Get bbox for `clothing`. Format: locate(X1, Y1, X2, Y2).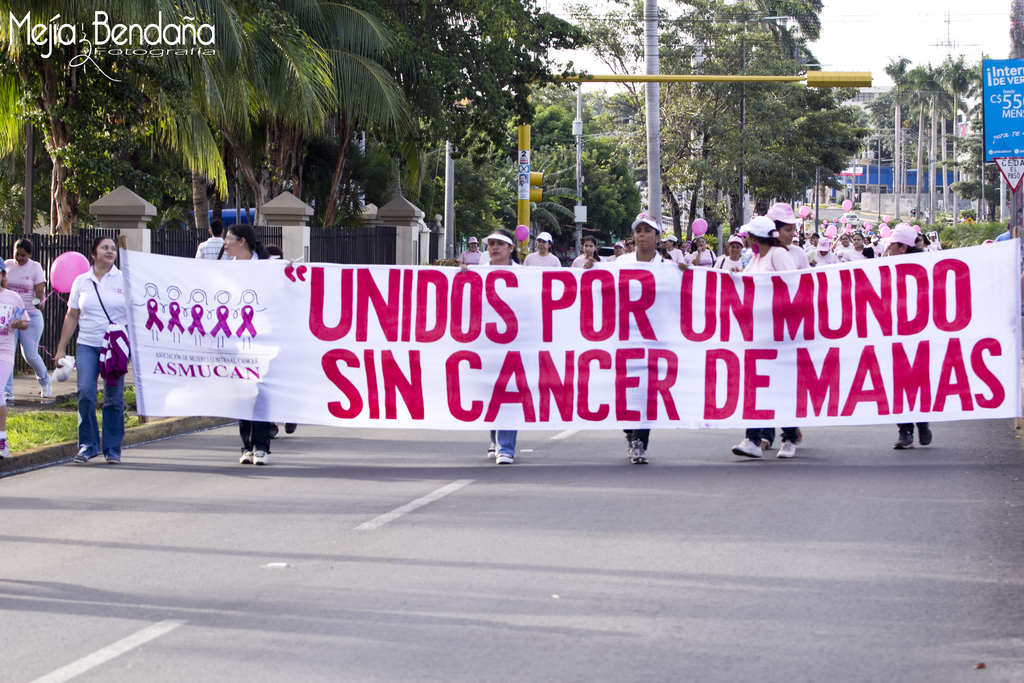
locate(742, 242, 796, 444).
